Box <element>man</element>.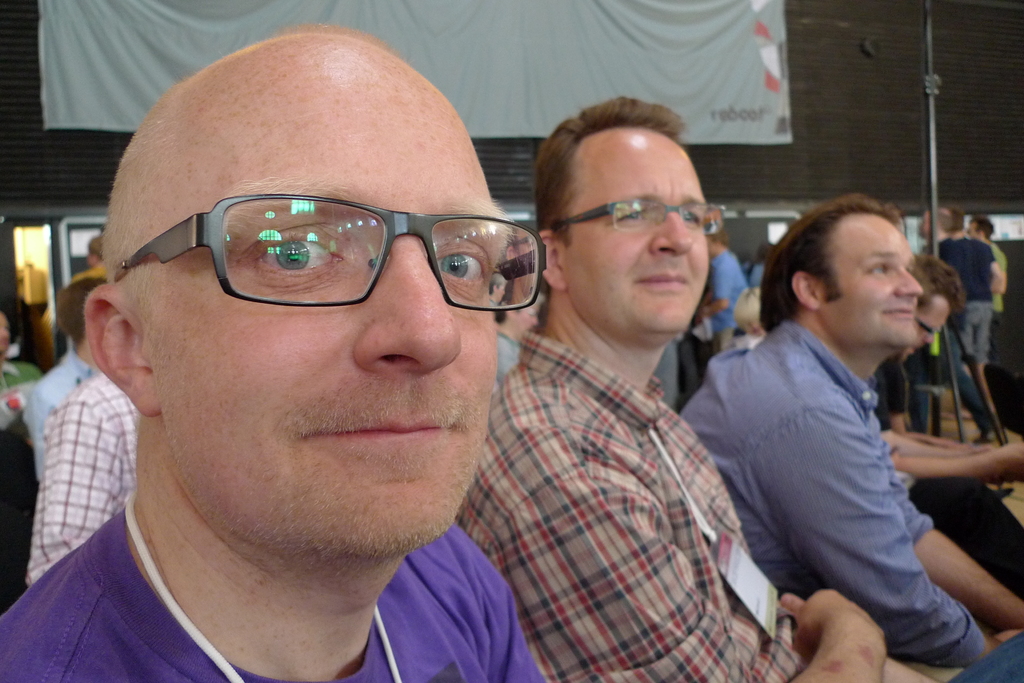
box(676, 189, 1023, 682).
